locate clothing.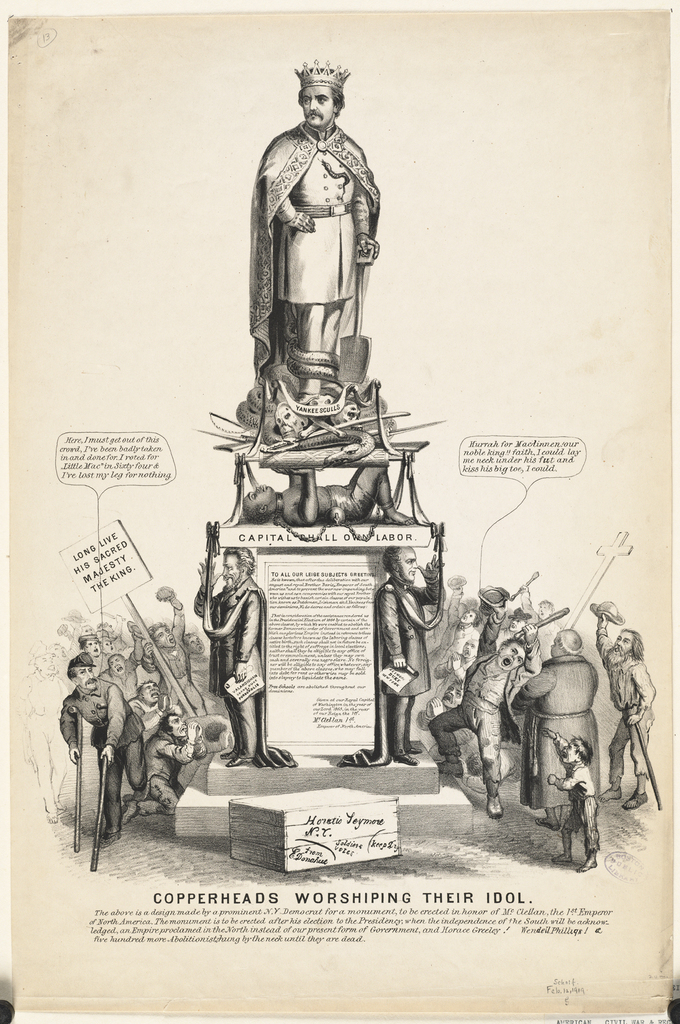
Bounding box: bbox=(62, 675, 144, 827).
